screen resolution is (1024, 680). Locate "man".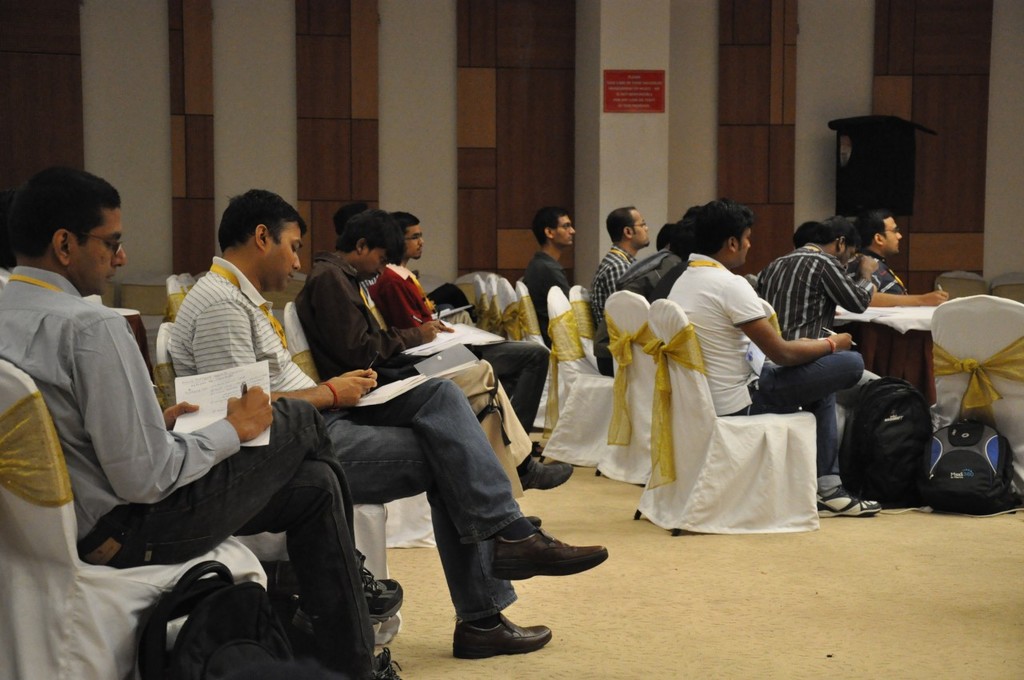
bbox(0, 169, 406, 679).
